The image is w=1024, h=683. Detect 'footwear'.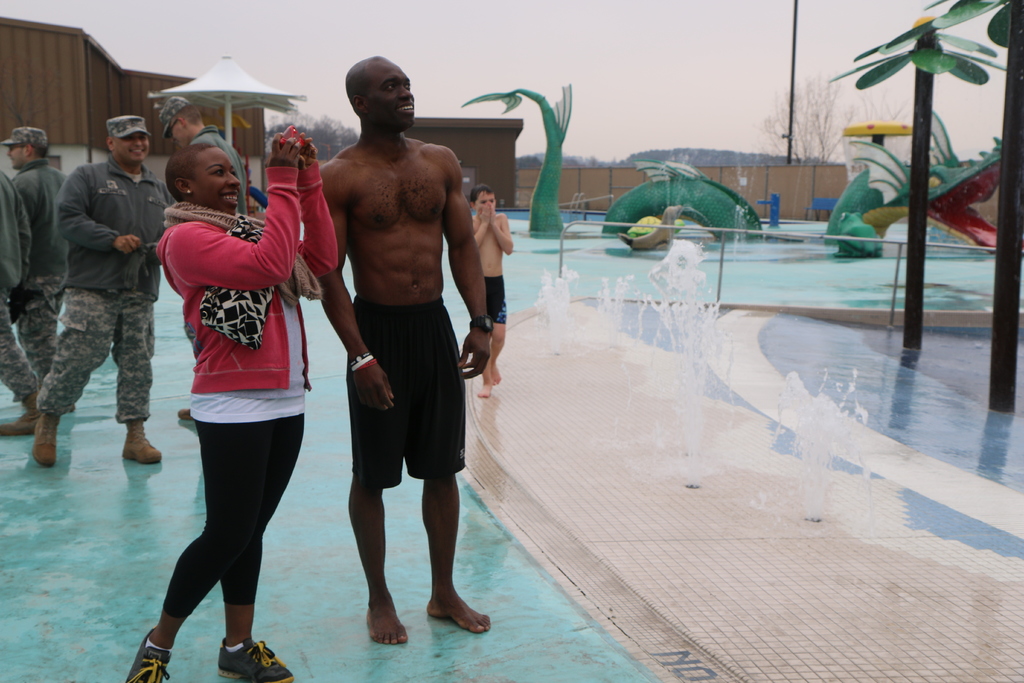
Detection: bbox(179, 407, 191, 420).
